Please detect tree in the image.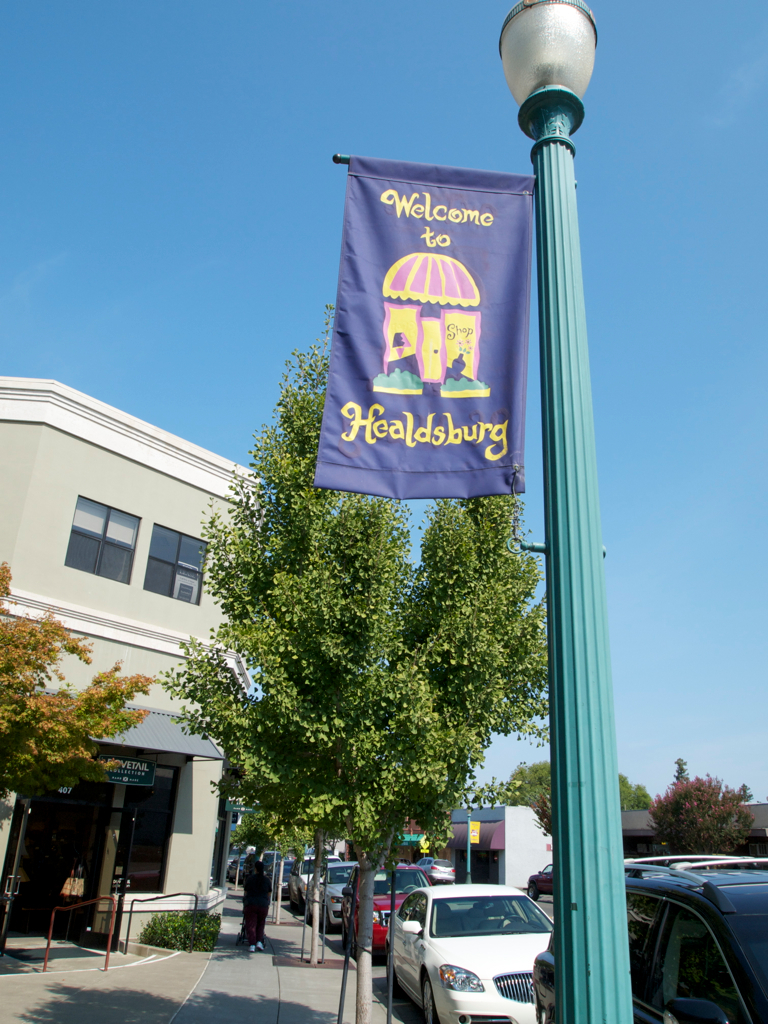
rect(170, 304, 564, 1023).
